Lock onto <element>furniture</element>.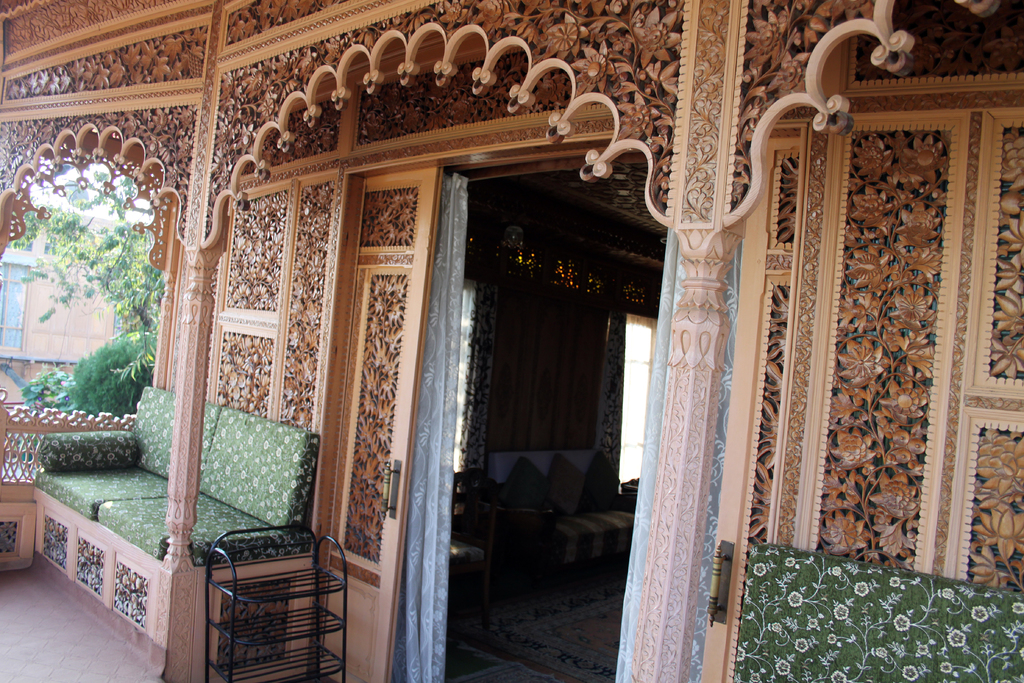
Locked: rect(733, 540, 1023, 682).
